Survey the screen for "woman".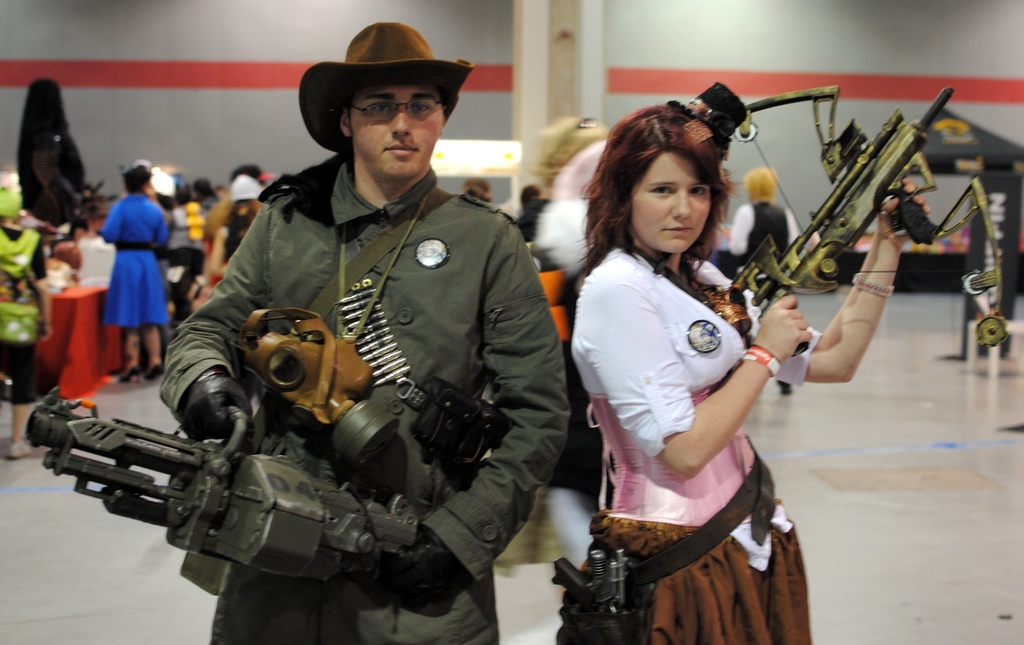
Survey found: (0,190,50,456).
